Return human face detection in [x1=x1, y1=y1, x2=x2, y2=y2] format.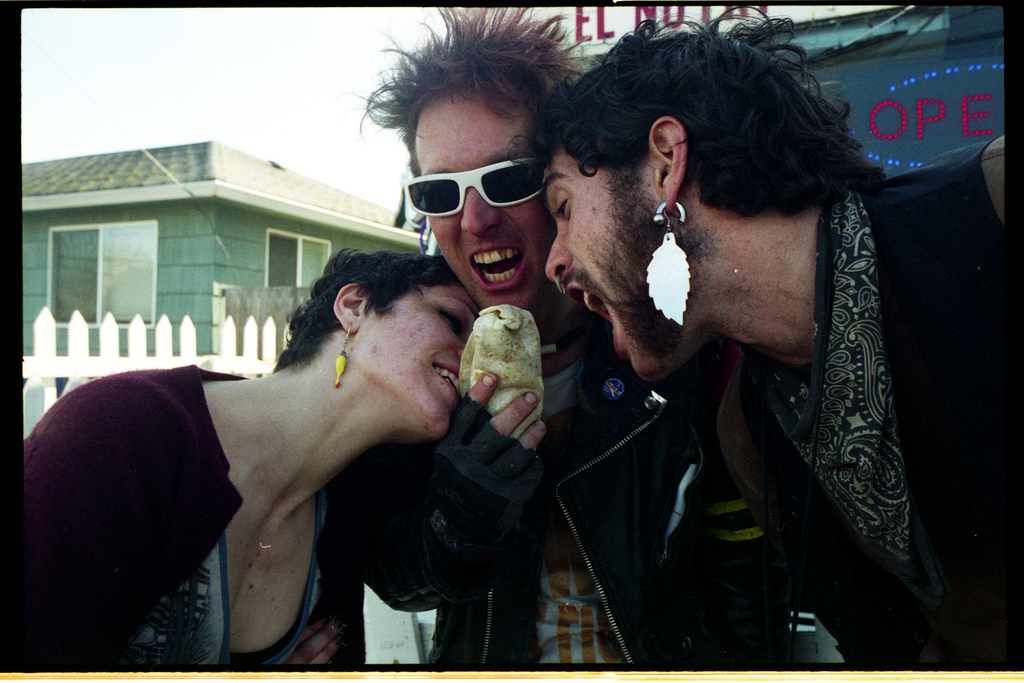
[x1=370, y1=283, x2=481, y2=431].
